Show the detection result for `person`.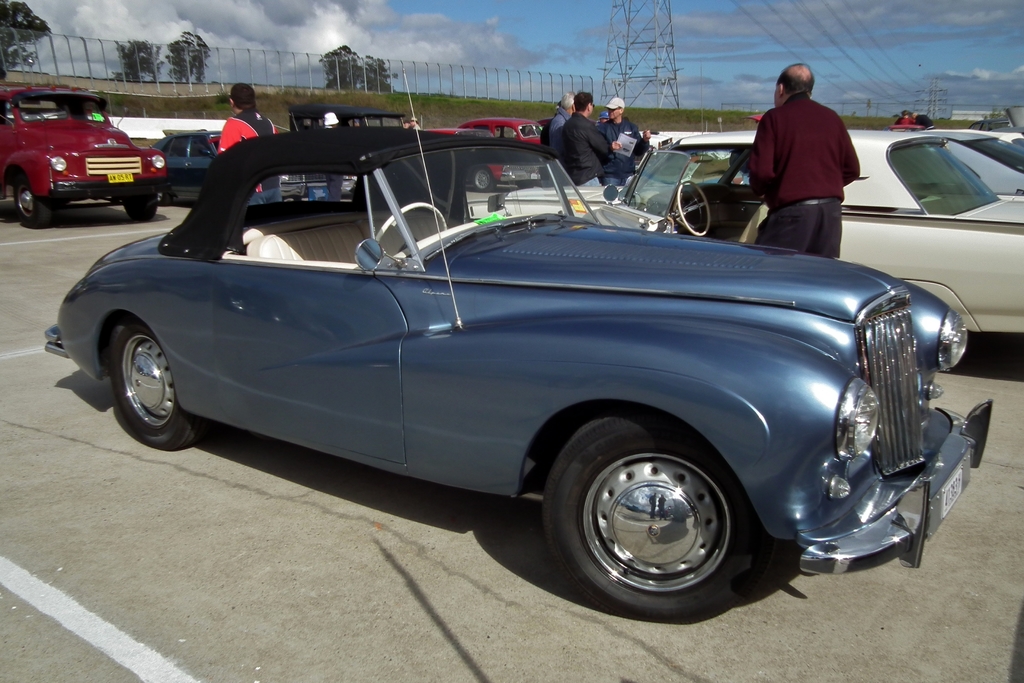
319,107,344,202.
